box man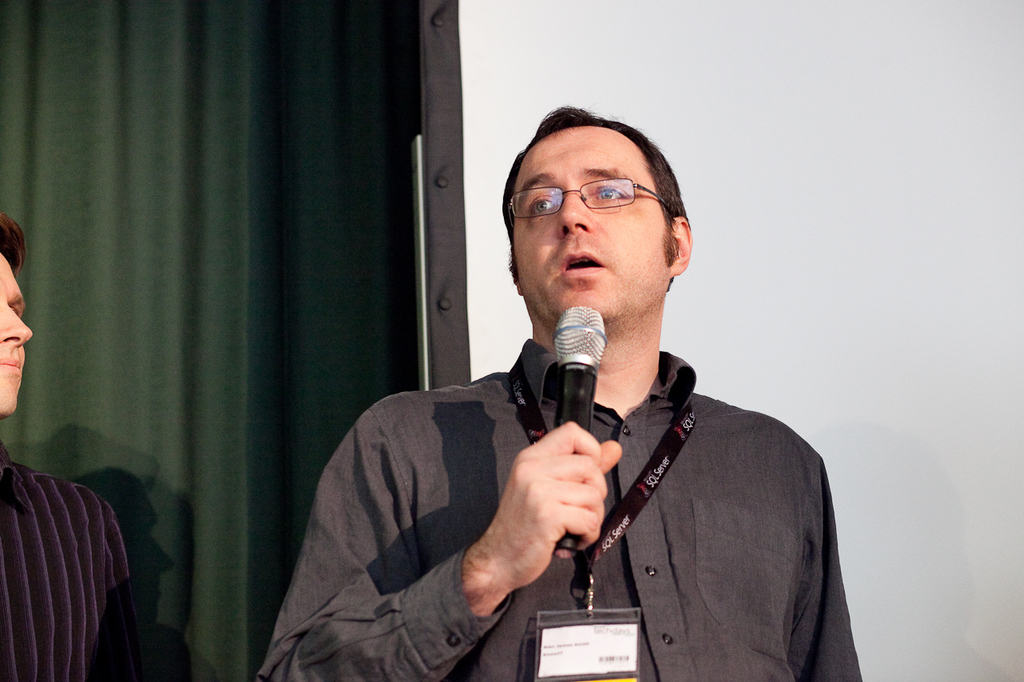
<region>262, 131, 848, 658</region>
